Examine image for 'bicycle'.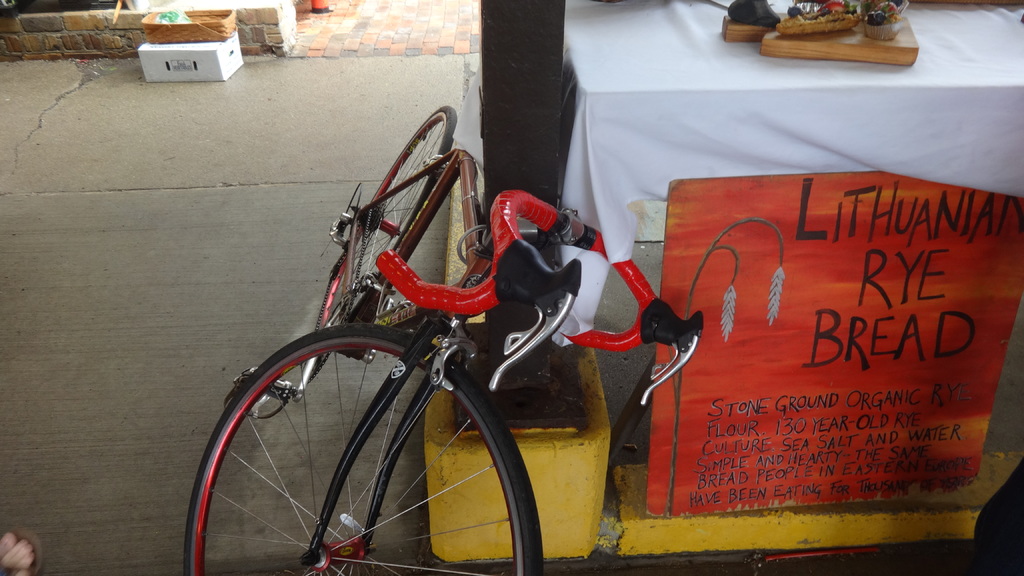
Examination result: {"x1": 177, "y1": 100, "x2": 711, "y2": 575}.
